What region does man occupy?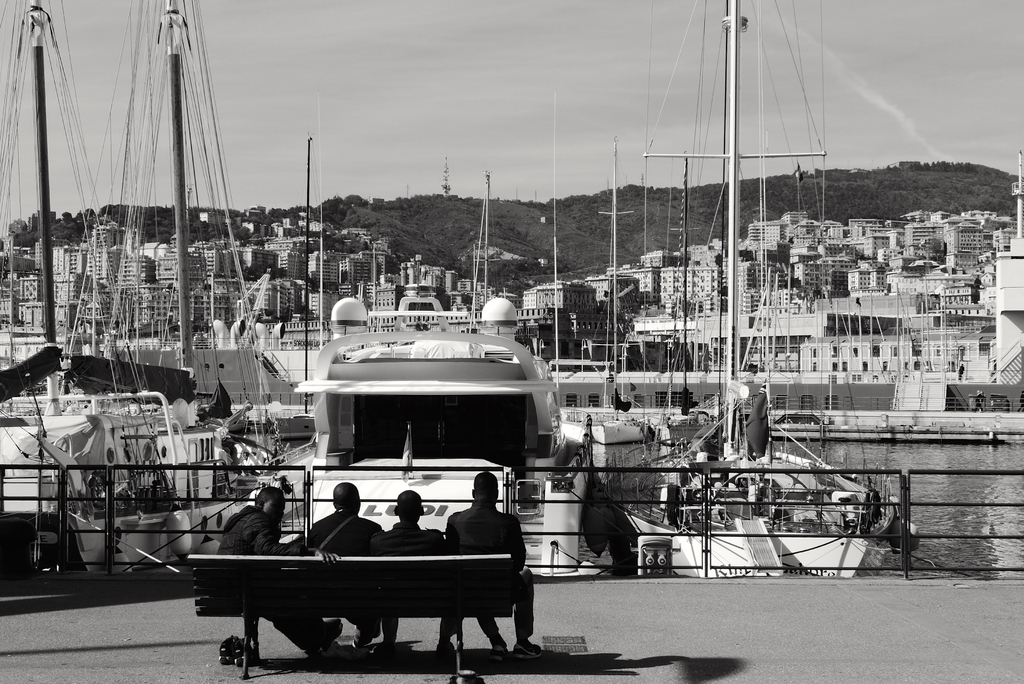
(369, 493, 447, 642).
